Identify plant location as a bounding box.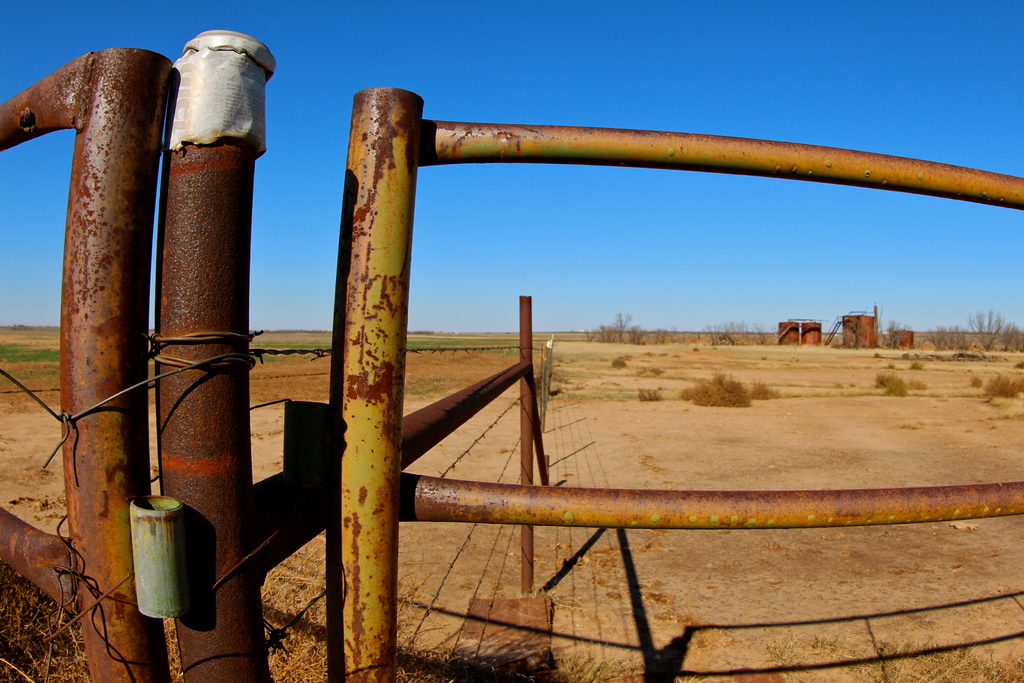
<region>257, 541, 328, 682</region>.
